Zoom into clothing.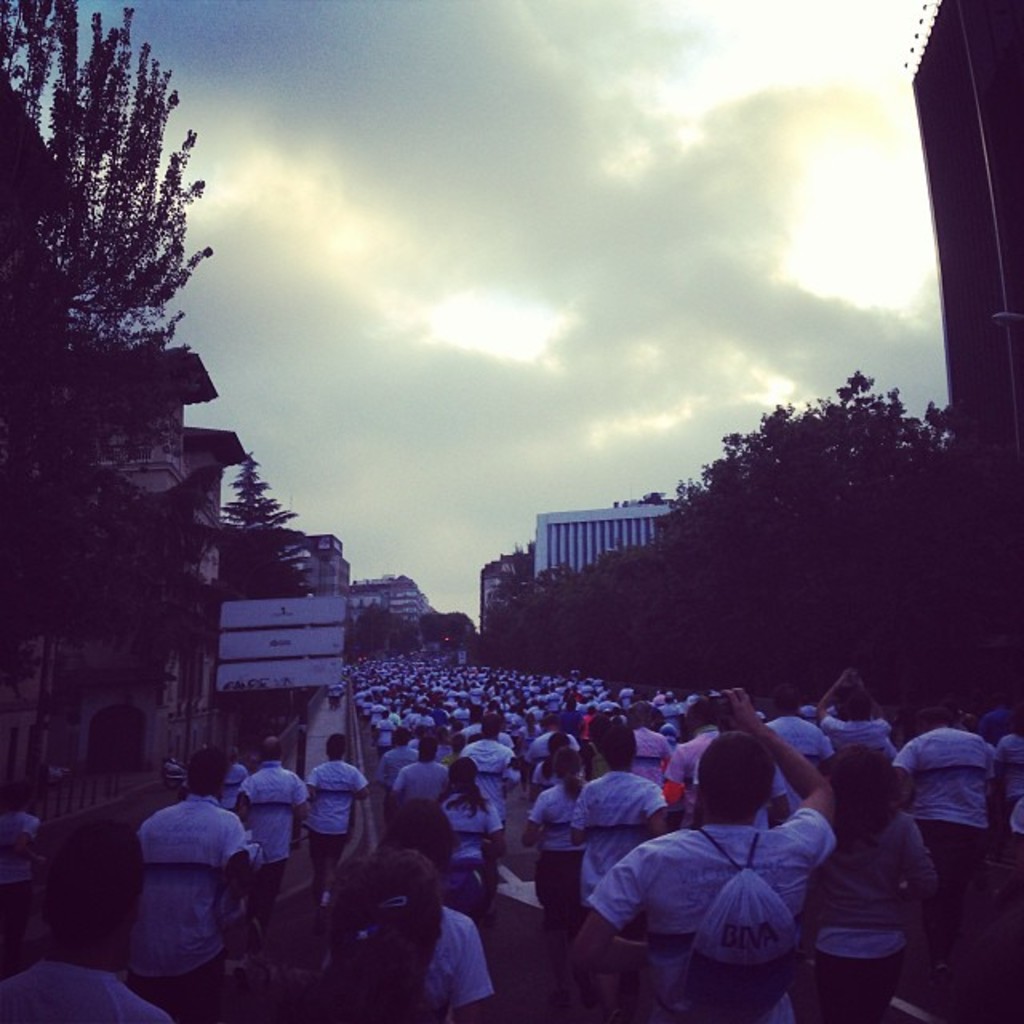
Zoom target: 109 776 253 986.
